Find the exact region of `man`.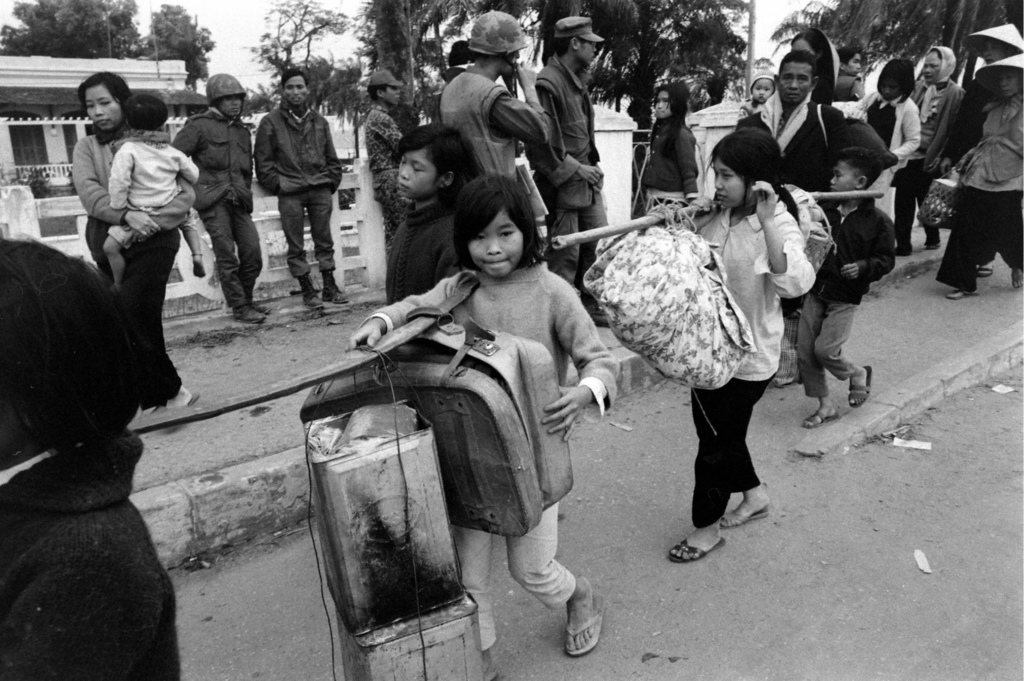
Exact region: locate(246, 73, 340, 299).
